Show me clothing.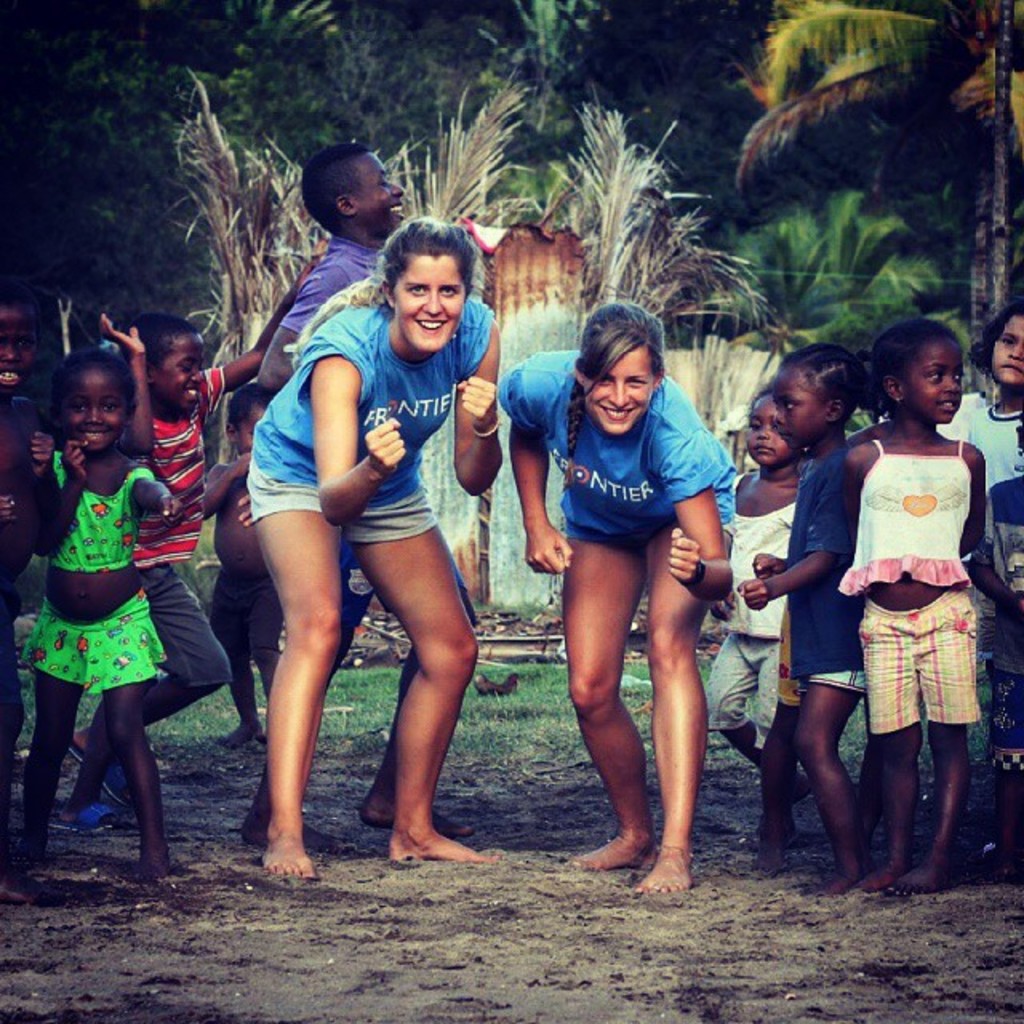
clothing is here: 274,229,397,352.
